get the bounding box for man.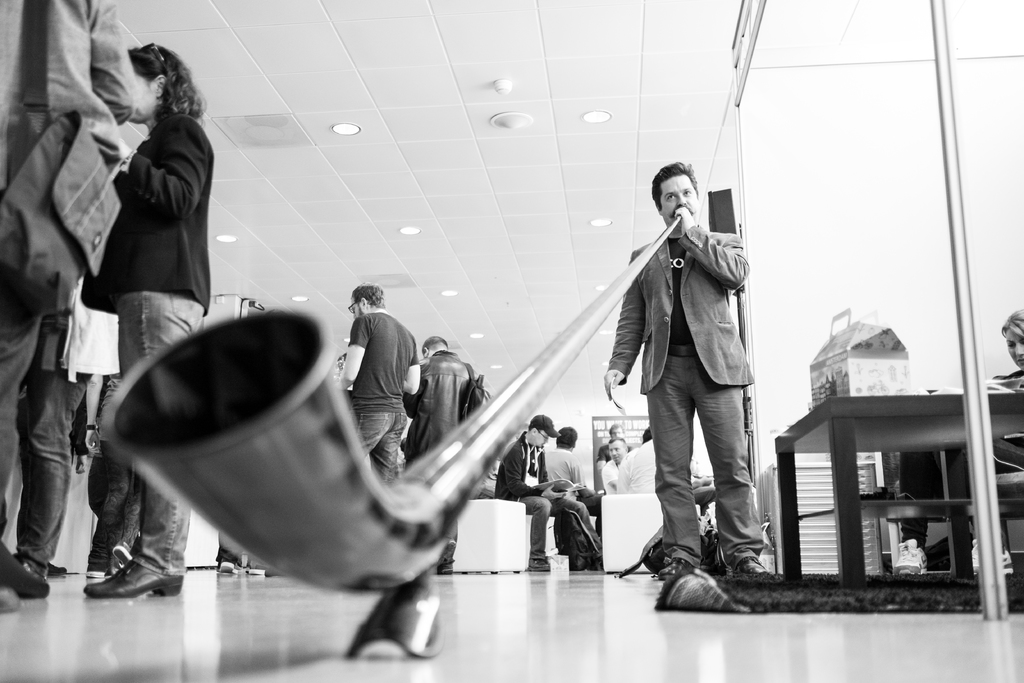
488:412:598:573.
